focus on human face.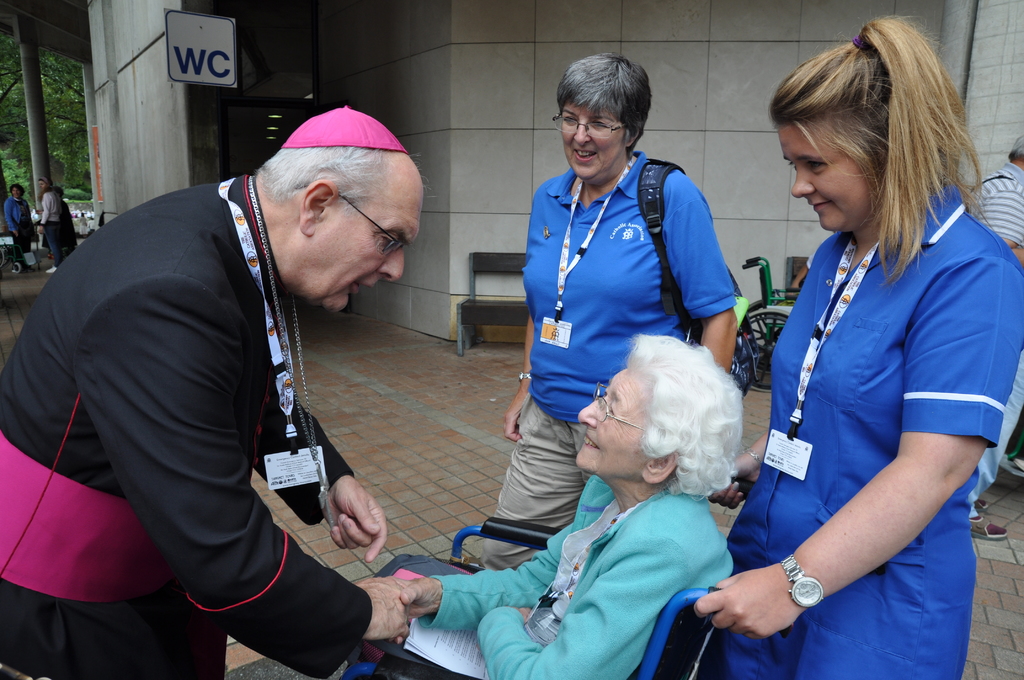
Focused at {"x1": 549, "y1": 88, "x2": 627, "y2": 185}.
